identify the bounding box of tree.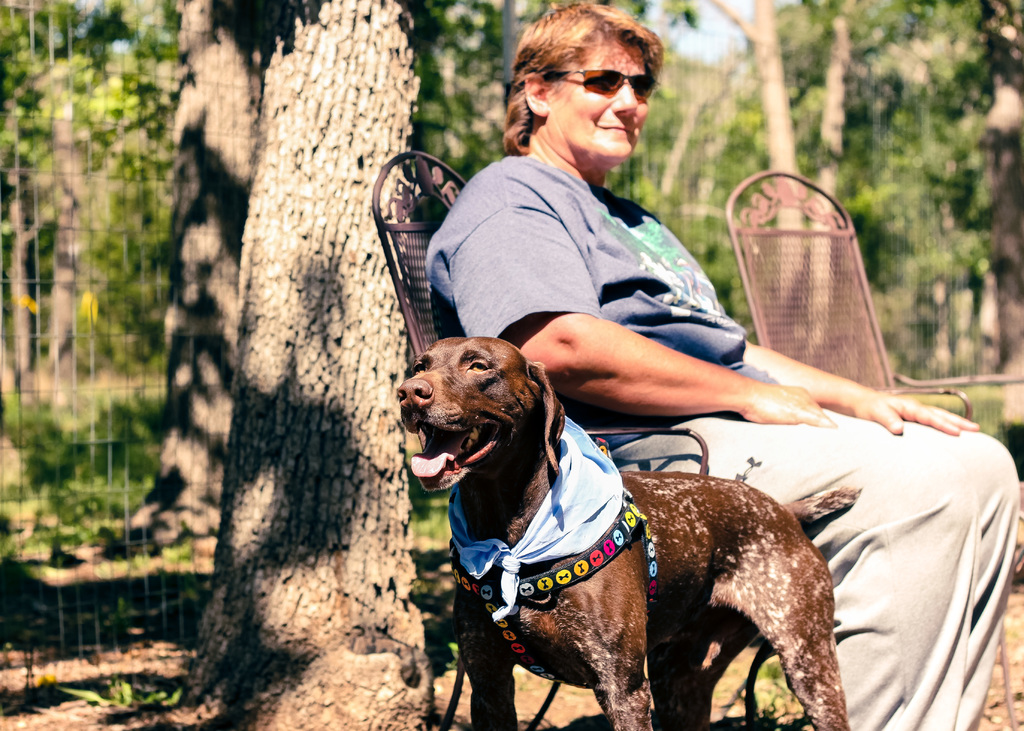
pyautogui.locateOnScreen(166, 0, 458, 730).
